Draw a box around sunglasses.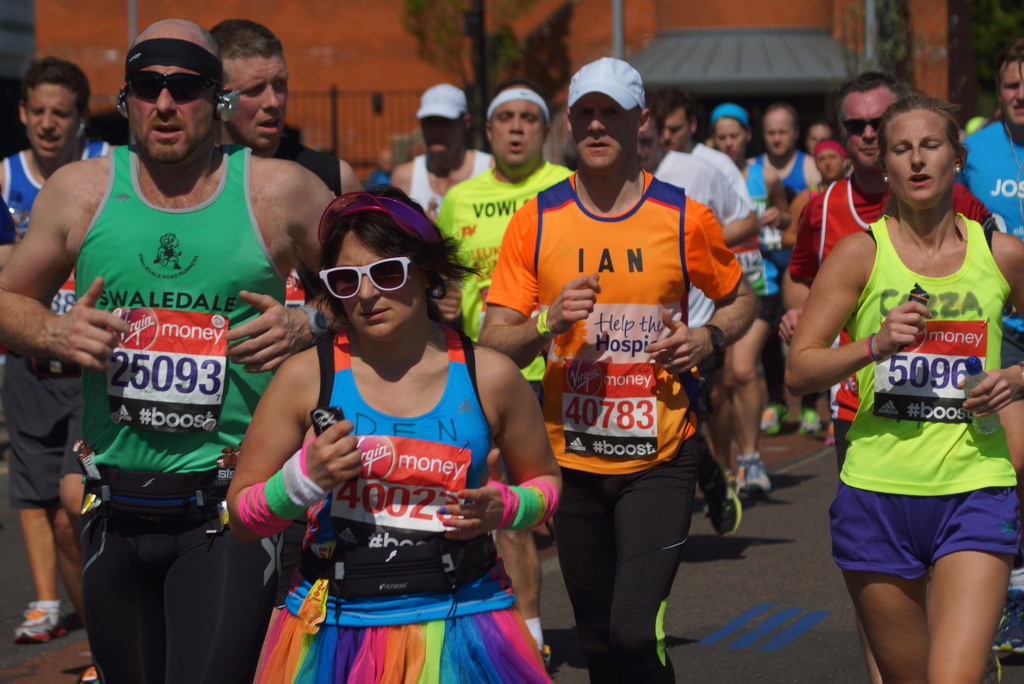
840, 115, 889, 134.
